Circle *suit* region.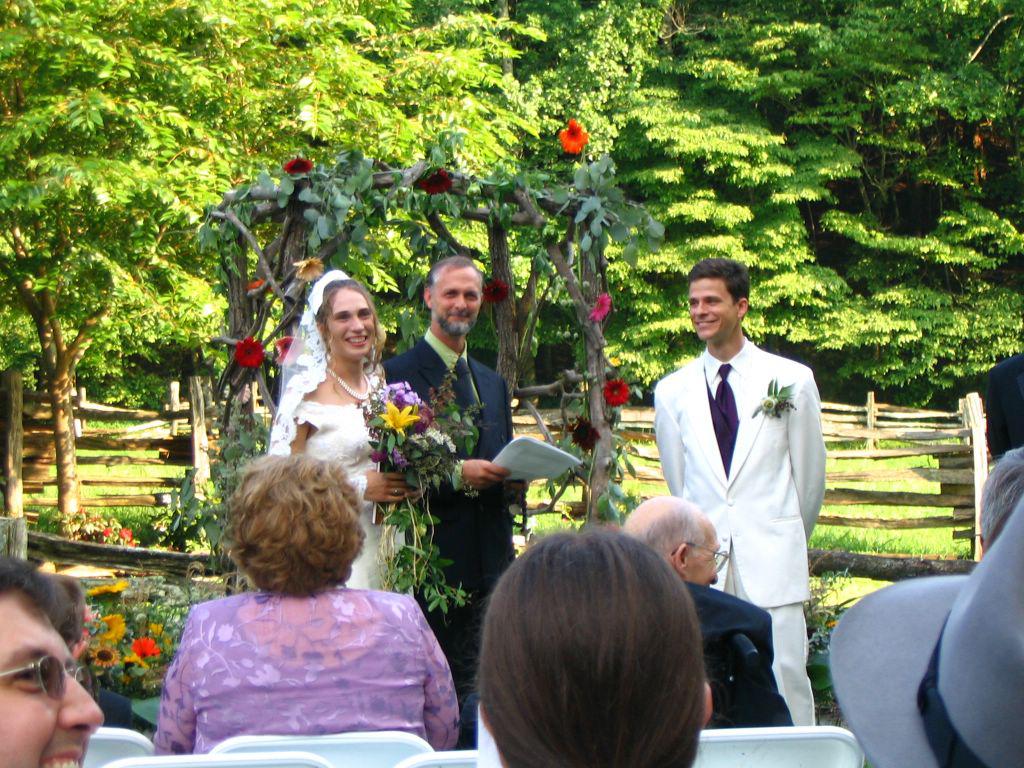
Region: <bbox>379, 325, 514, 696</bbox>.
